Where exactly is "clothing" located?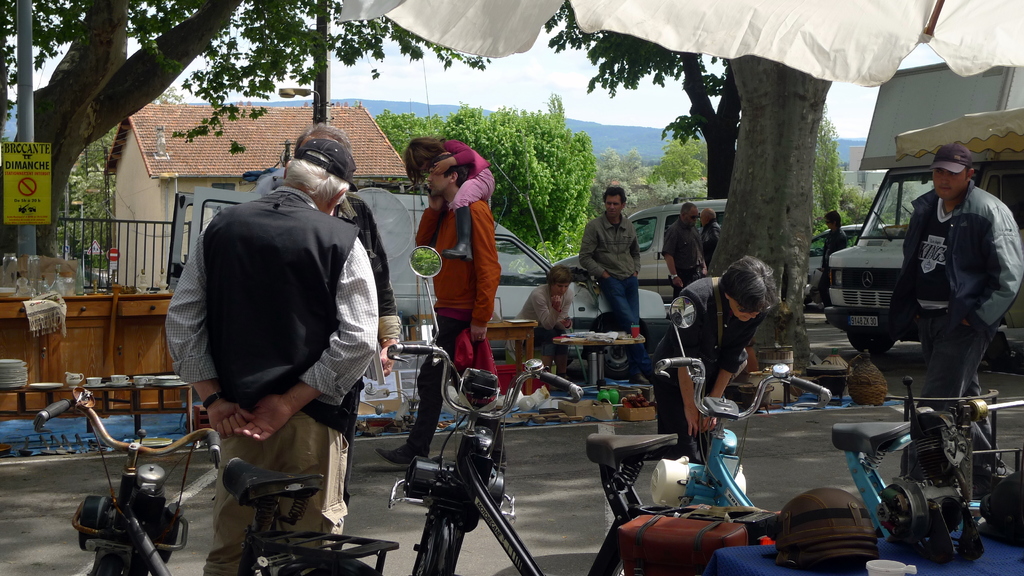
Its bounding box is box(582, 214, 643, 337).
